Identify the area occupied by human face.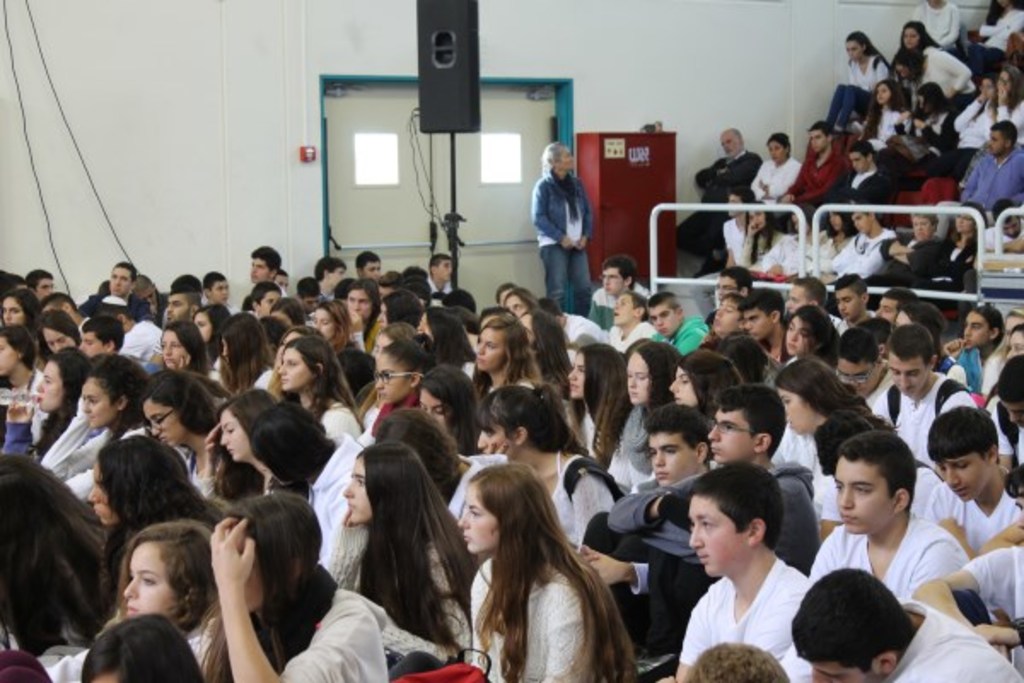
Area: left=717, top=299, right=741, bottom=333.
